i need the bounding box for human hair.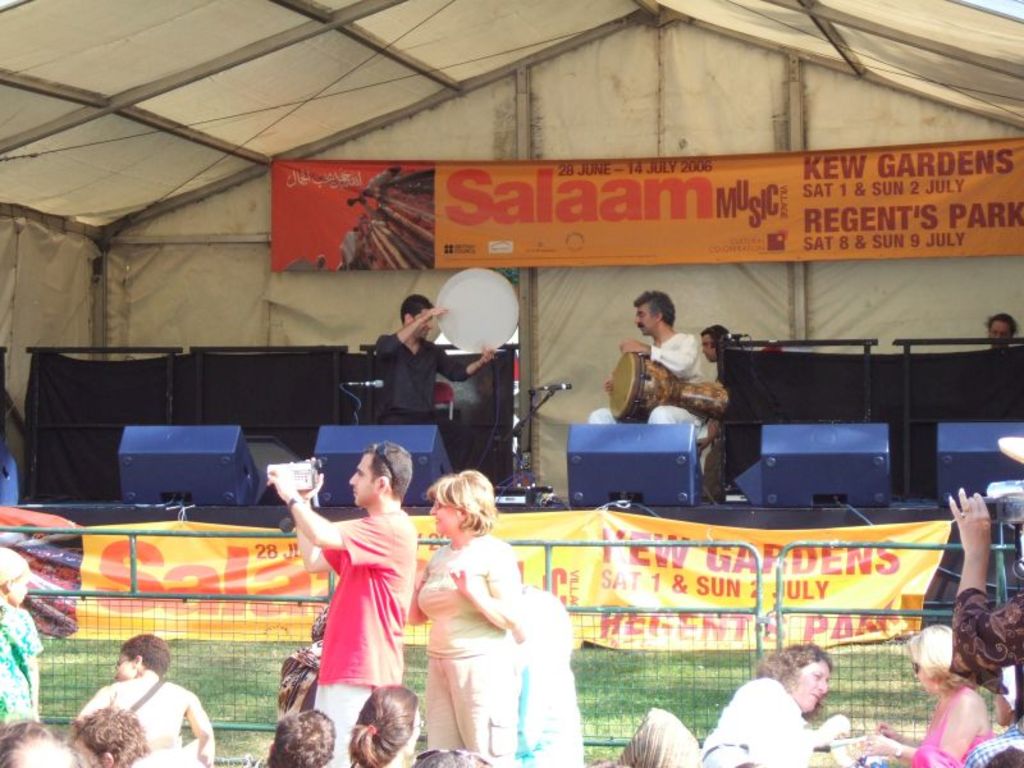
Here it is: [x1=271, y1=710, x2=335, y2=767].
